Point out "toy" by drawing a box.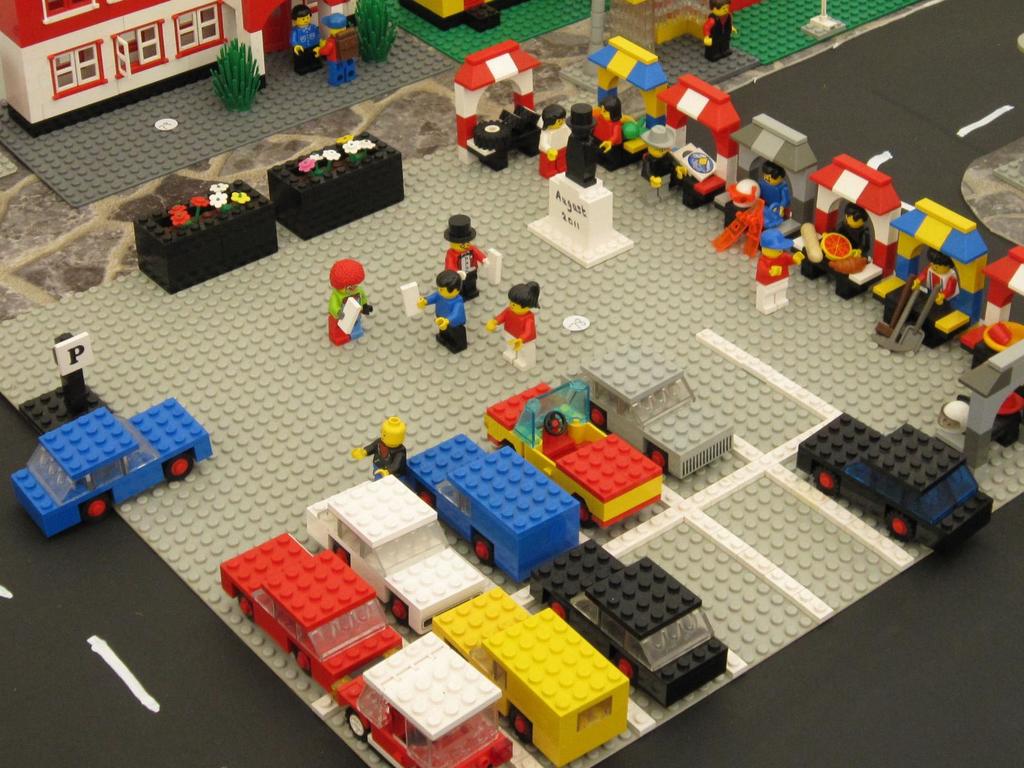
left=25, top=397, right=220, bottom=528.
